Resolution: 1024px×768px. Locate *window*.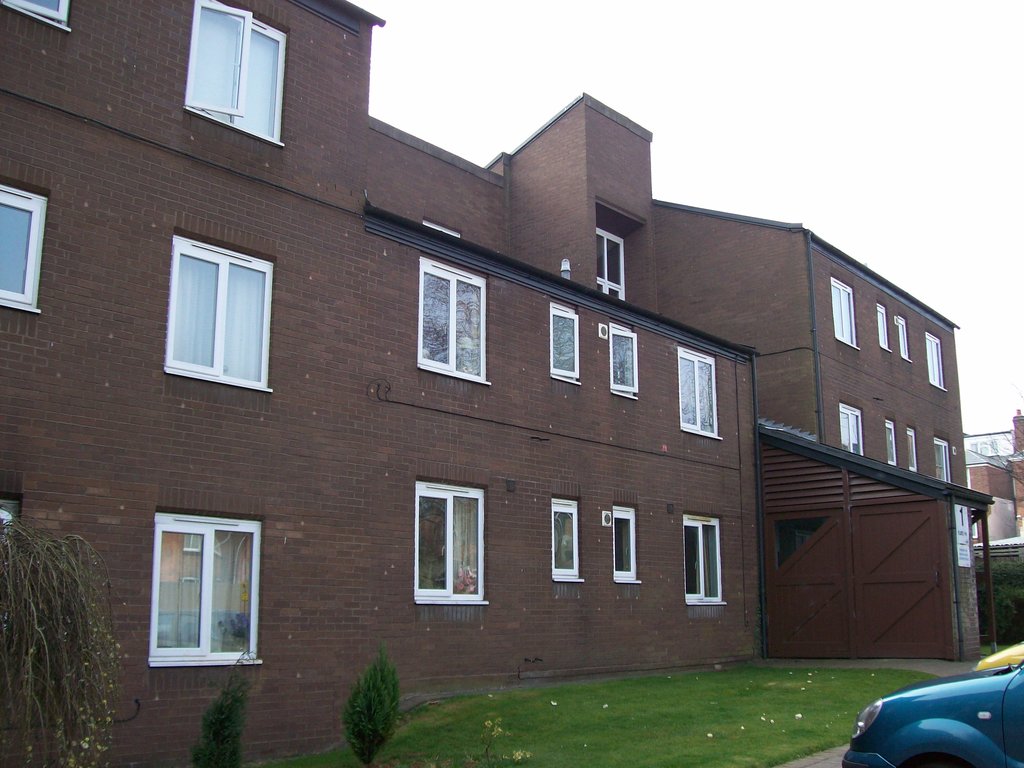
l=401, t=246, r=498, b=388.
